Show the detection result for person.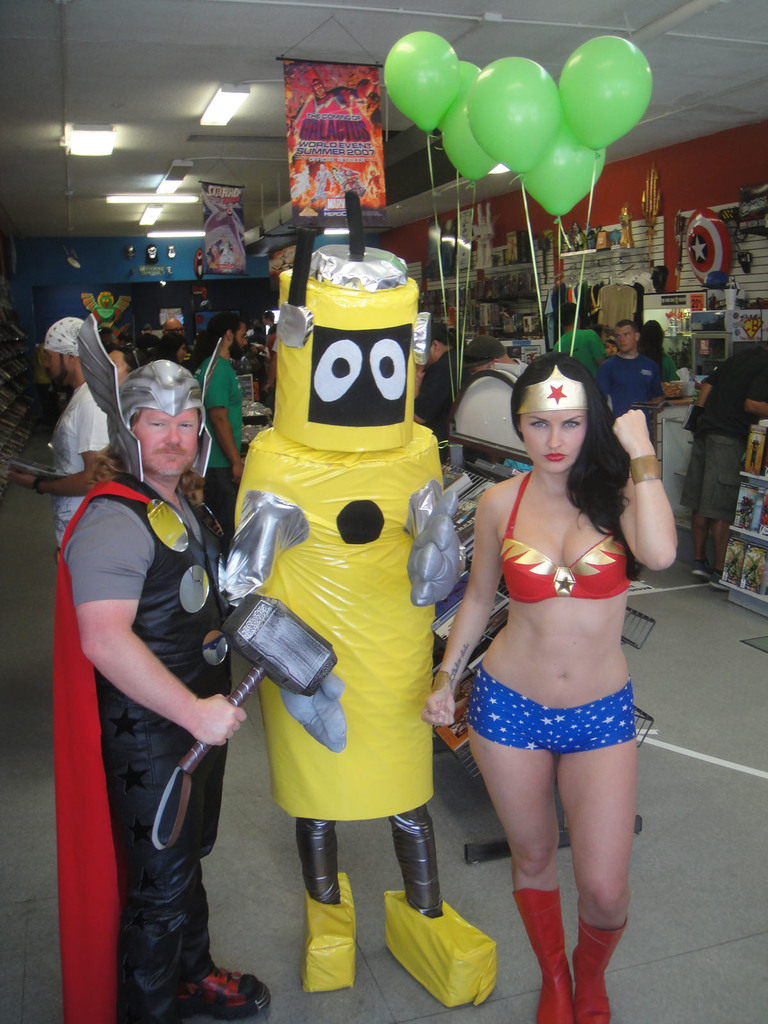
(193,321,273,510).
